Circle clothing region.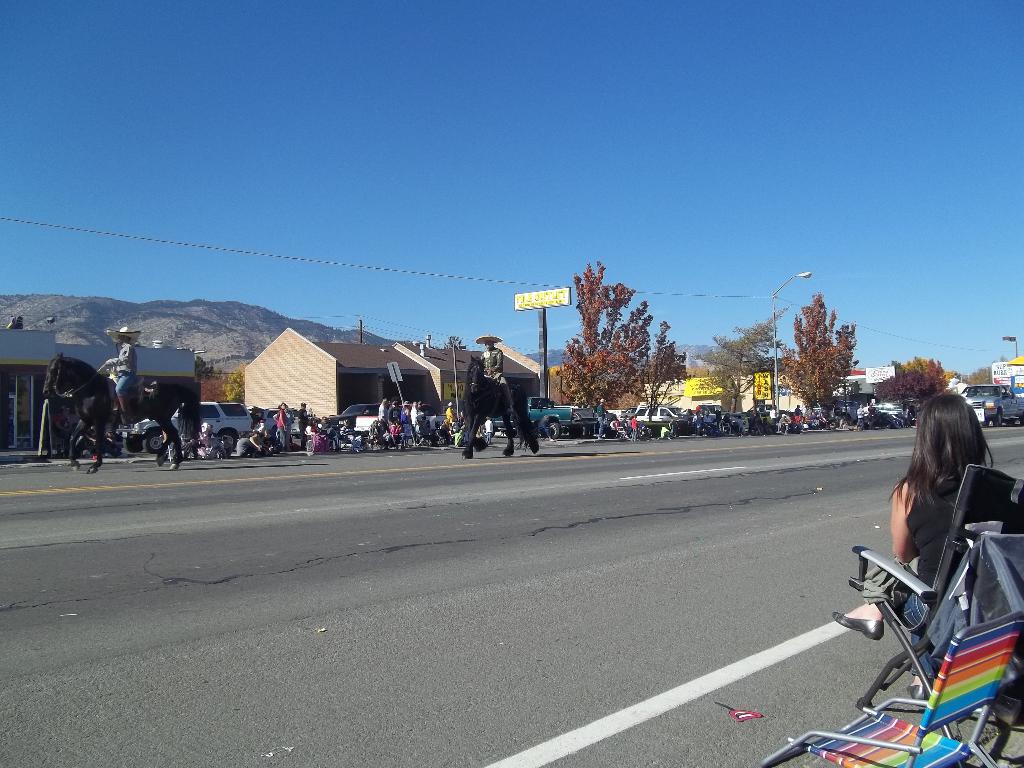
Region: (296, 408, 305, 445).
